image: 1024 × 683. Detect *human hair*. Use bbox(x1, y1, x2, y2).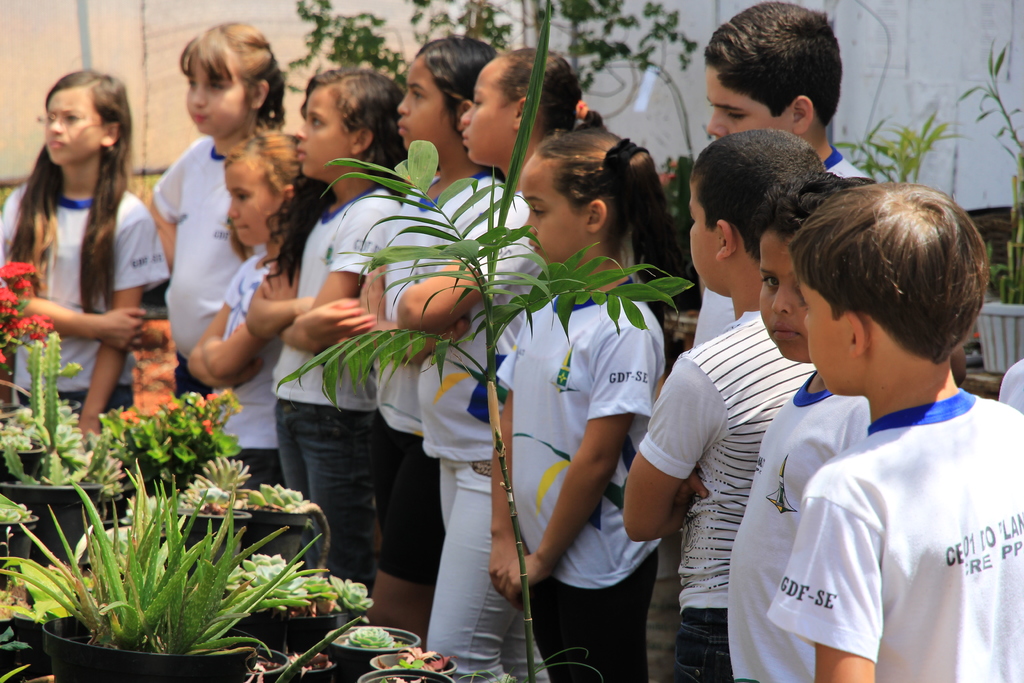
bbox(16, 59, 130, 279).
